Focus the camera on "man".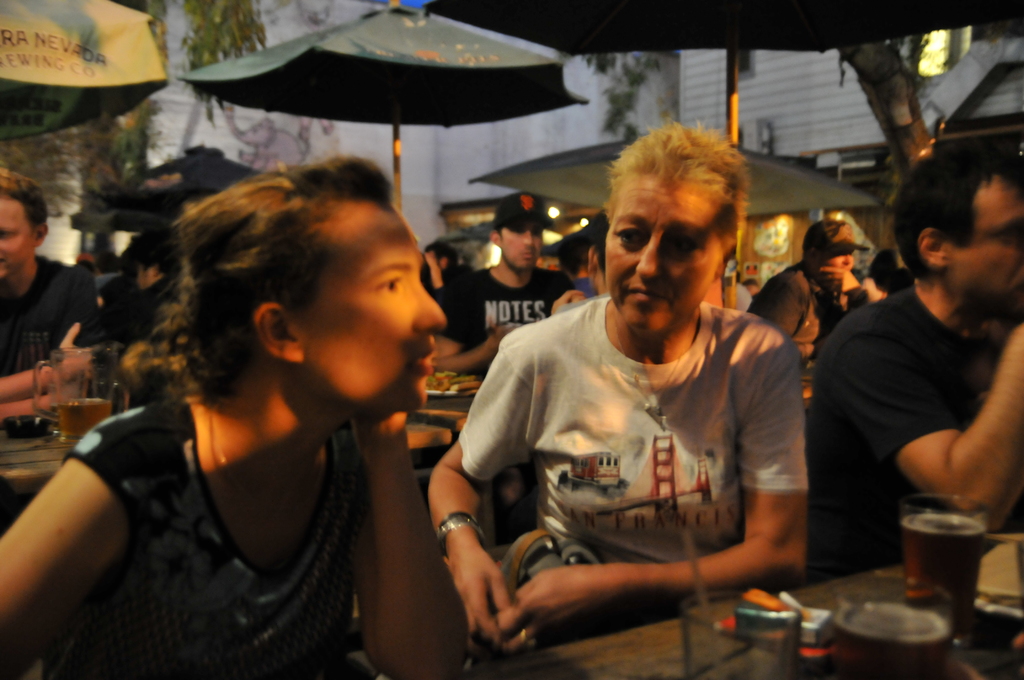
Focus region: bbox=[741, 216, 879, 368].
